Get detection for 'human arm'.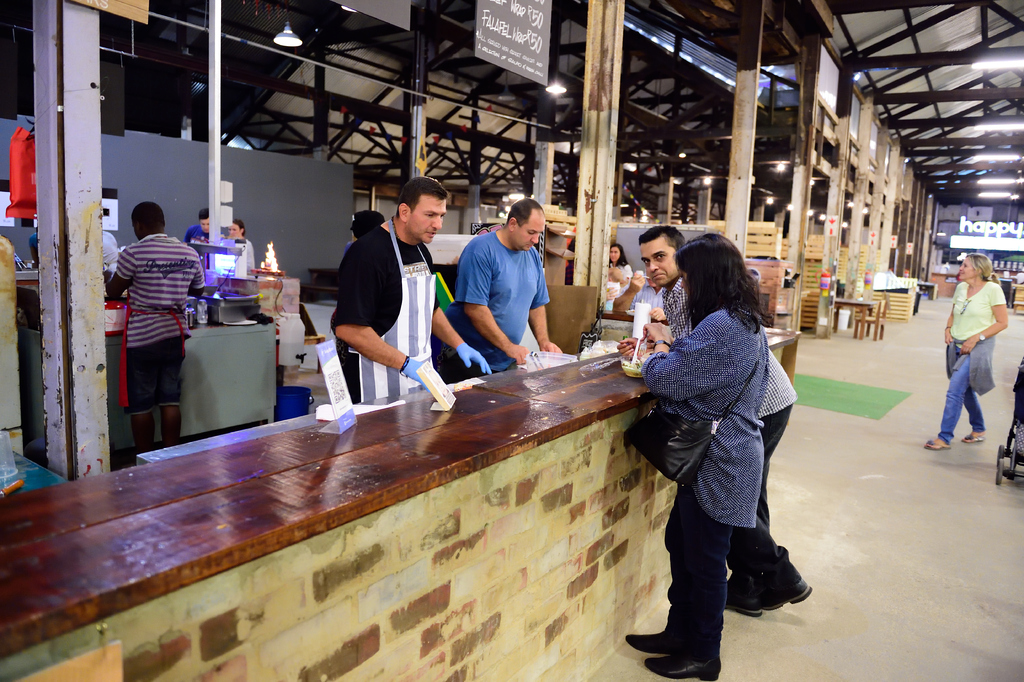
Detection: (left=641, top=321, right=747, bottom=406).
